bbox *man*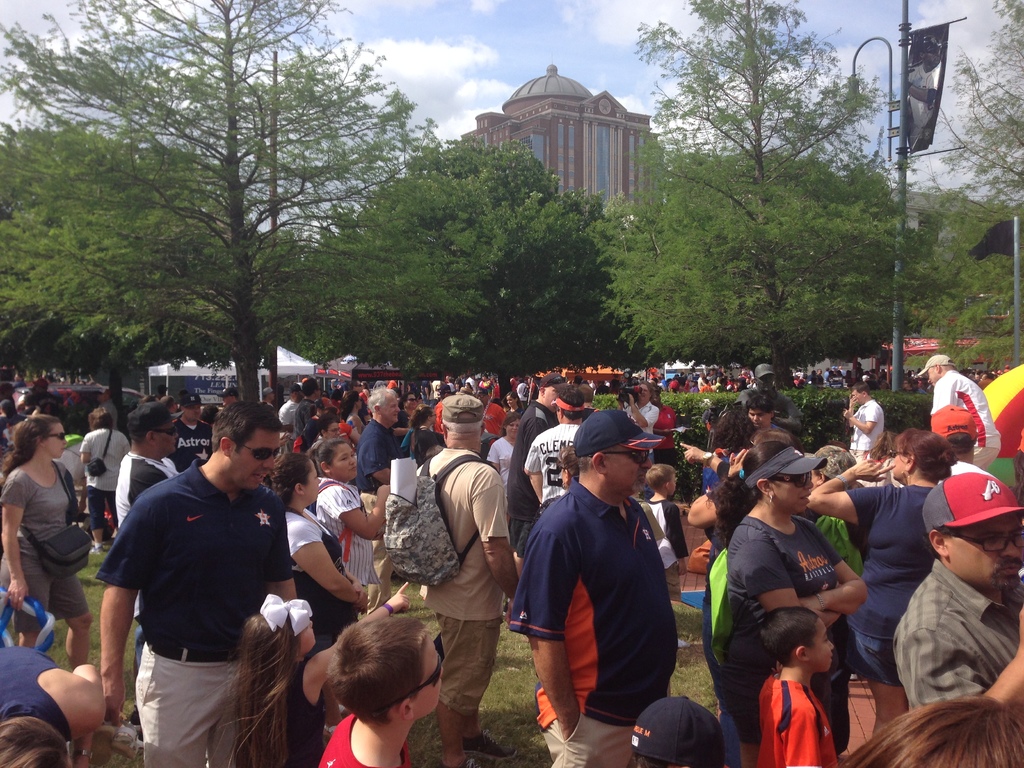
rect(465, 371, 476, 388)
